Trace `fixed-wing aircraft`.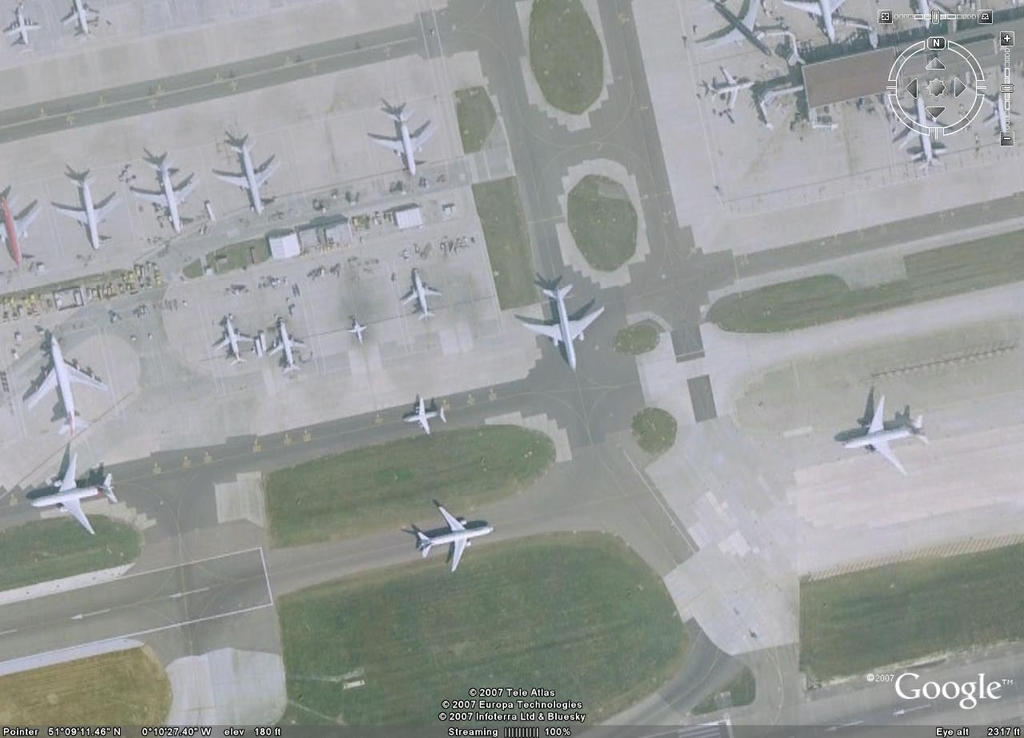
Traced to x1=907 y1=0 x2=934 y2=28.
